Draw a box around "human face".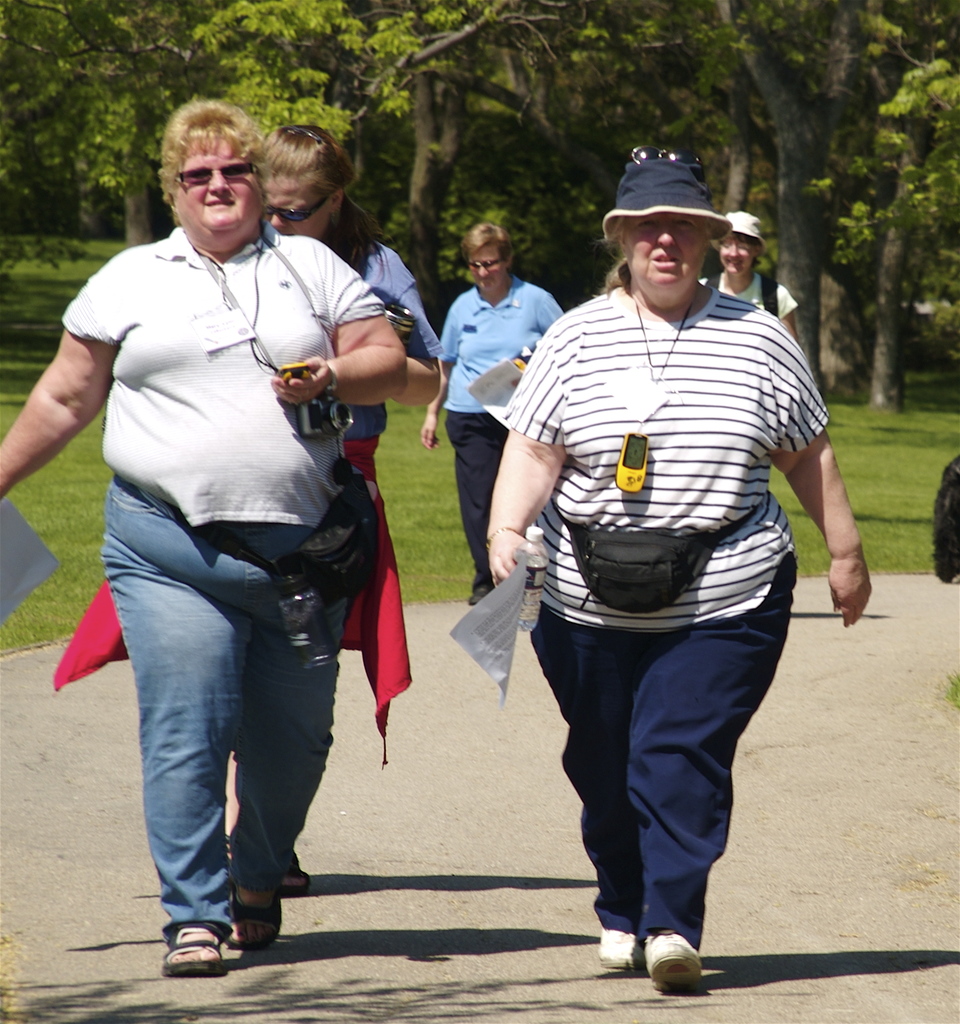
175 141 266 259.
